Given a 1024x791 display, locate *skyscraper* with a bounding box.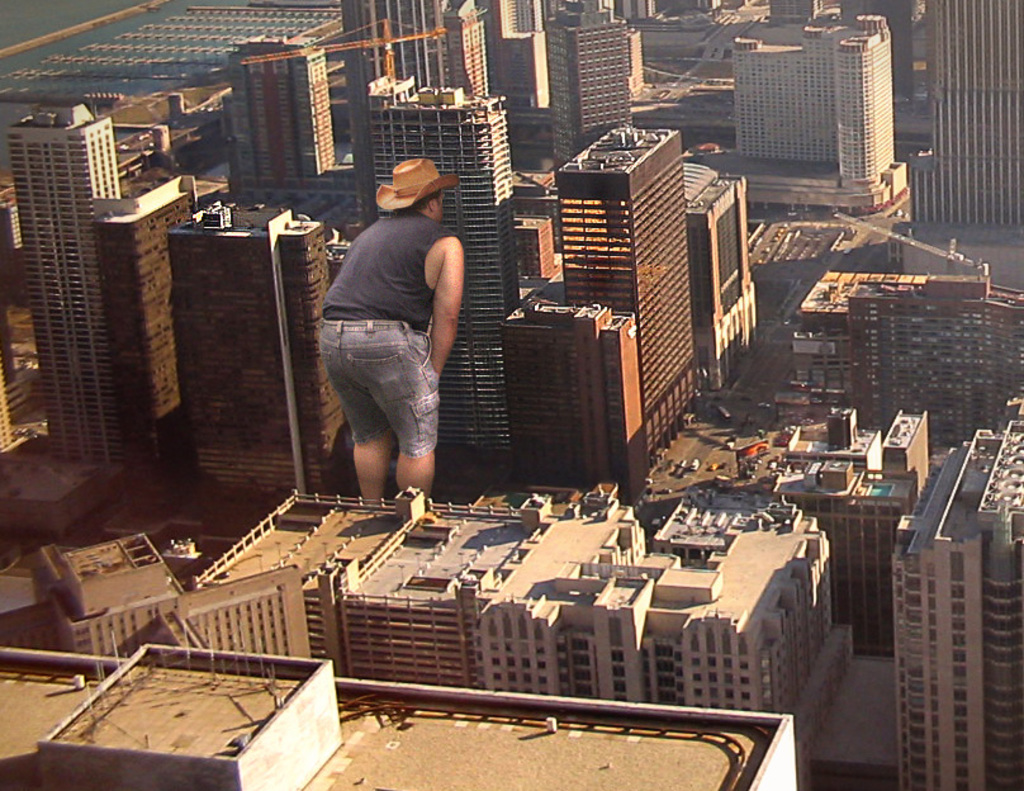
Located: [x1=376, y1=63, x2=496, y2=466].
